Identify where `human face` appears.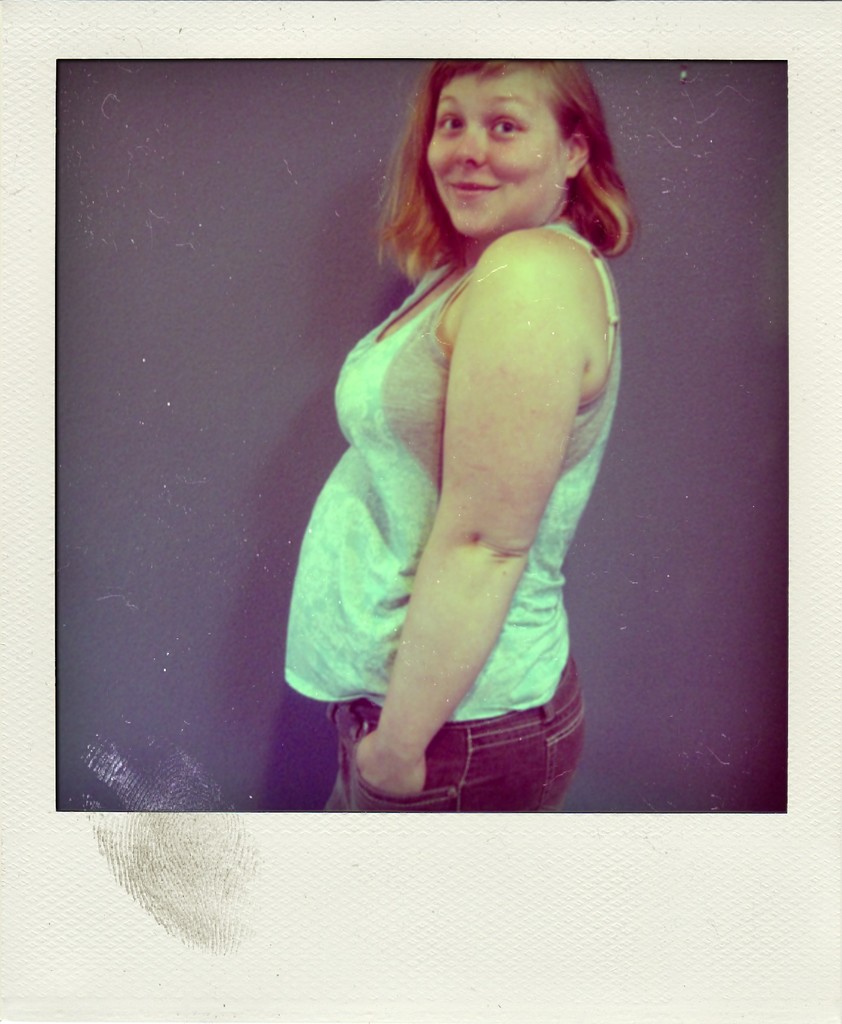
Appears at <bbox>424, 56, 571, 228</bbox>.
